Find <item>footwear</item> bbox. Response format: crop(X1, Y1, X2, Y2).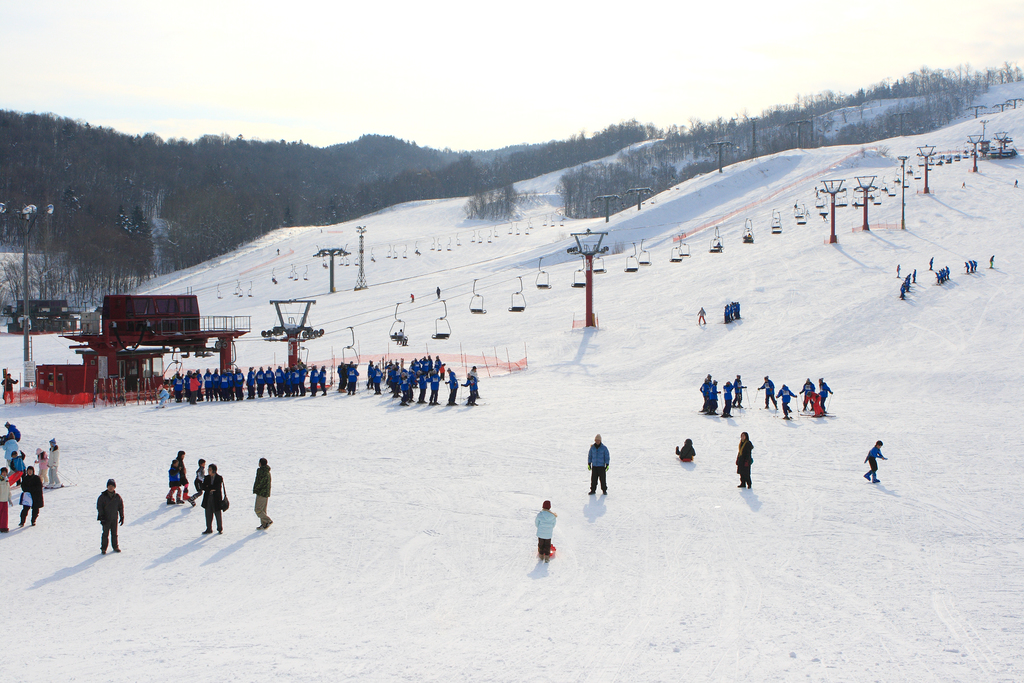
crop(736, 484, 744, 487).
